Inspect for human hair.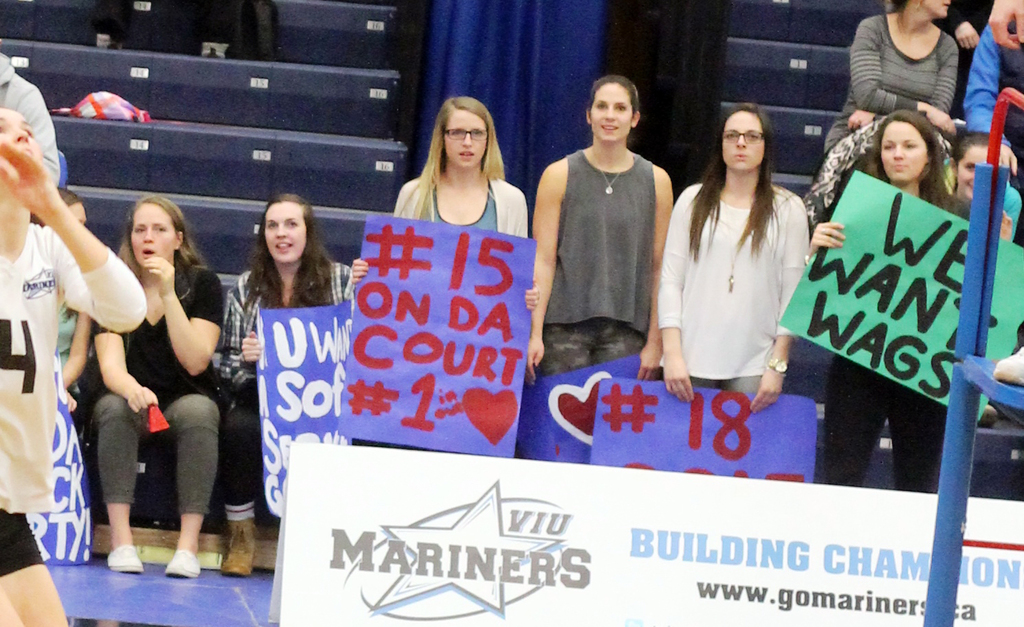
Inspection: <bbox>118, 193, 202, 280</bbox>.
